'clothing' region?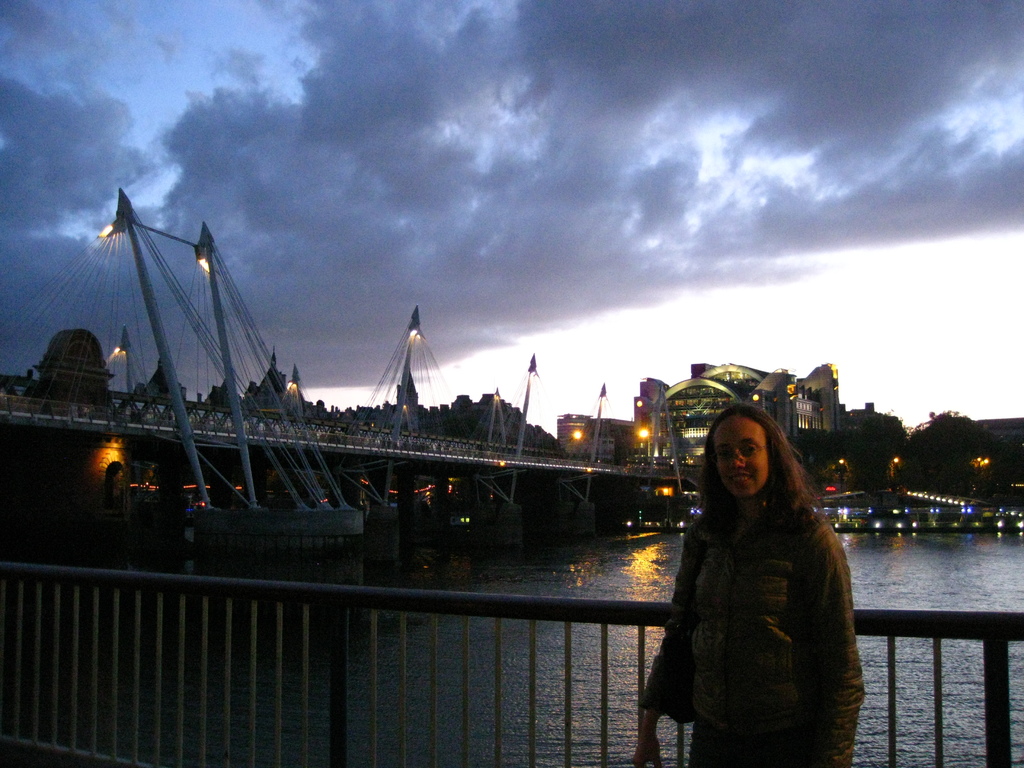
box=[644, 440, 872, 765]
